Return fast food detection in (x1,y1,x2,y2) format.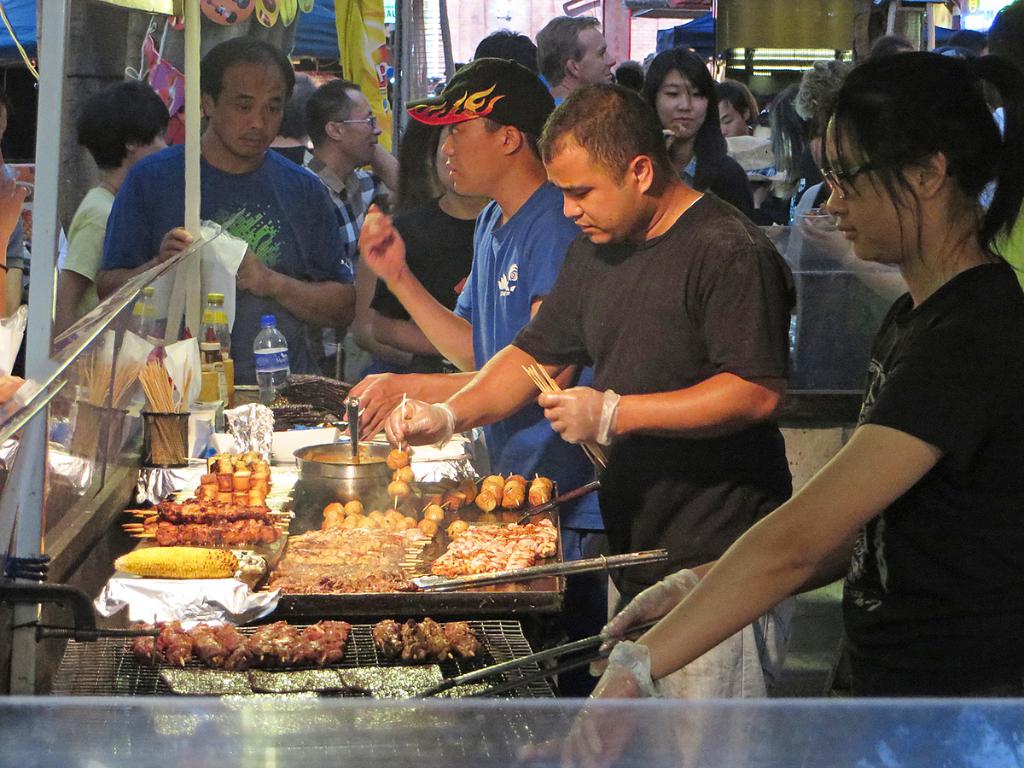
(160,503,296,522).
